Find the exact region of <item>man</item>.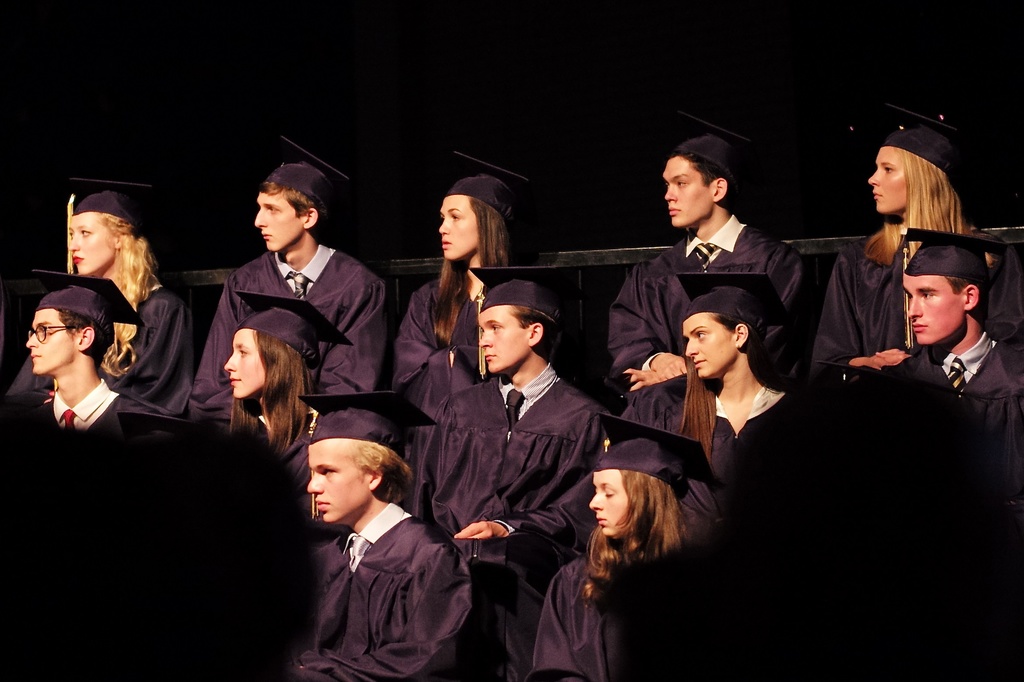
Exact region: l=890, t=234, r=1023, b=506.
